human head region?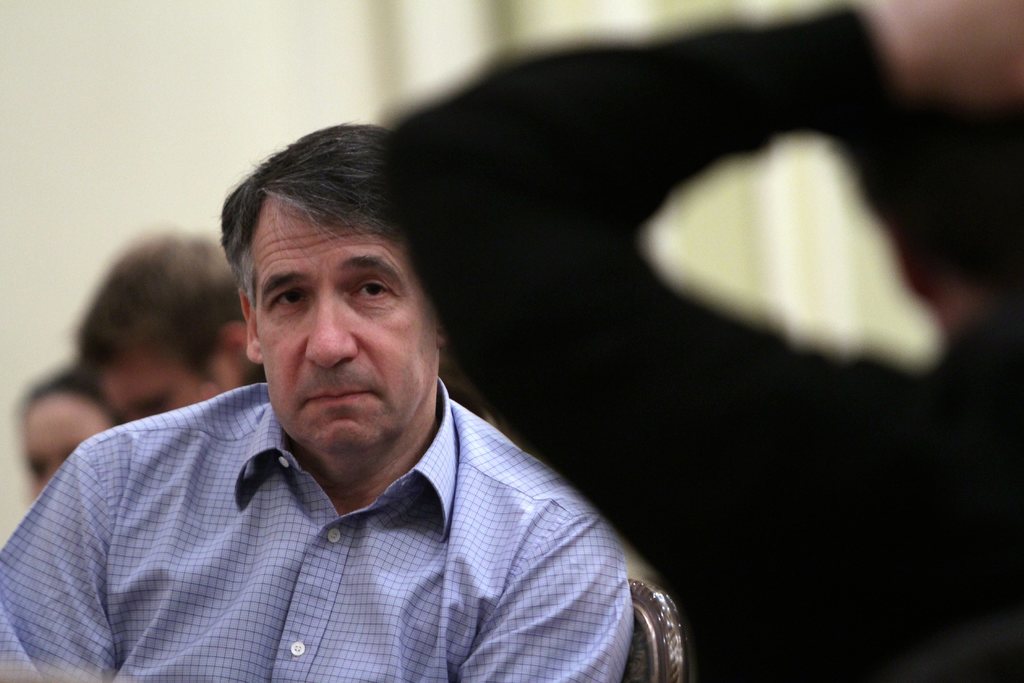
pyautogui.locateOnScreen(18, 373, 120, 502)
